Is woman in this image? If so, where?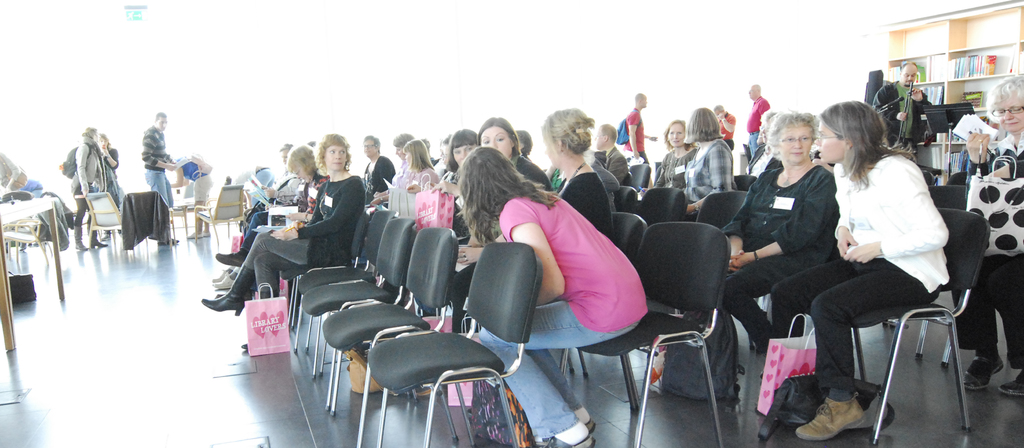
Yes, at (166,158,213,243).
